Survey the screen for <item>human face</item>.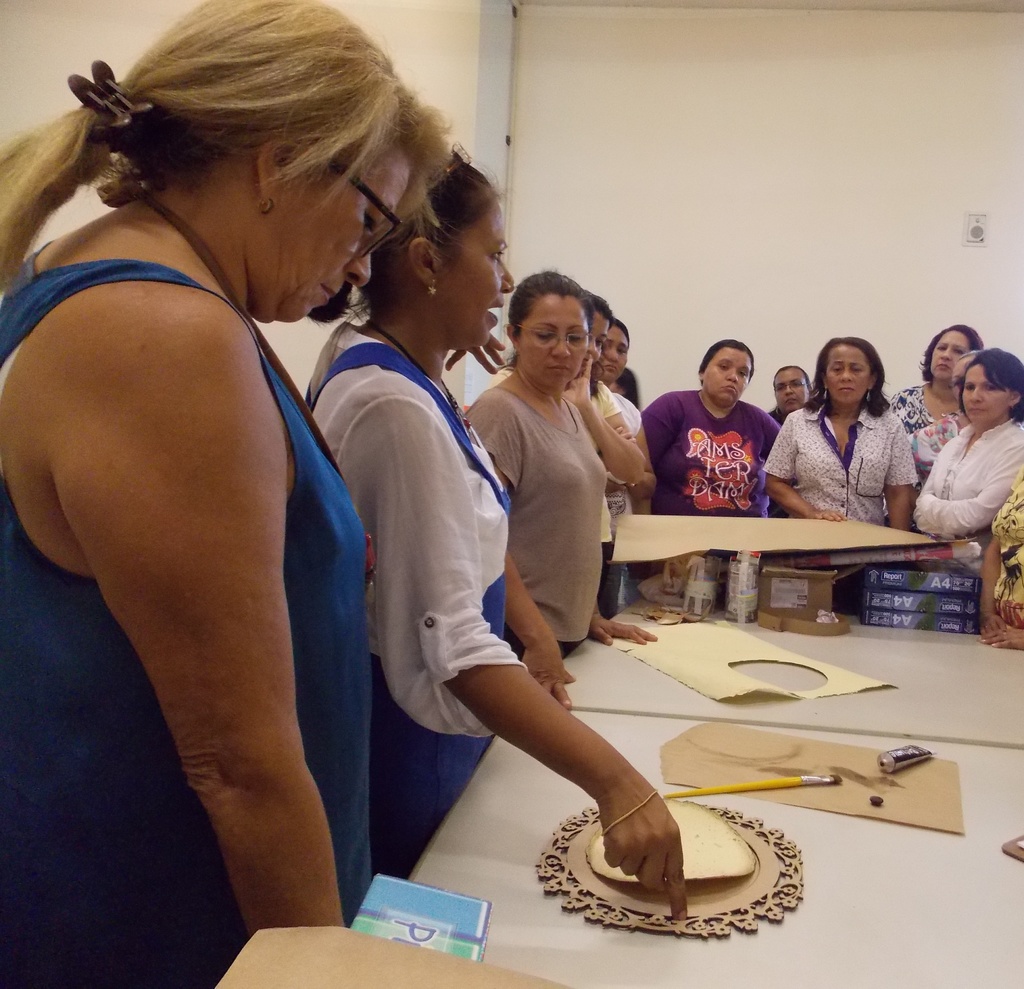
Survey found: bbox=[589, 309, 609, 366].
